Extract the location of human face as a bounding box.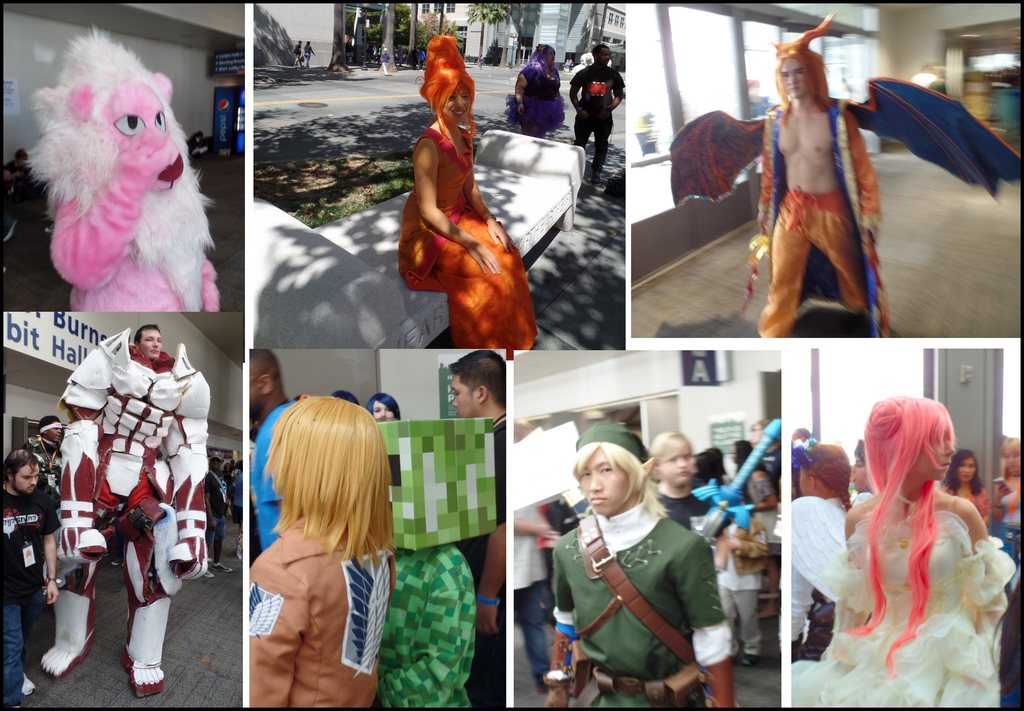
<region>782, 58, 804, 97</region>.
